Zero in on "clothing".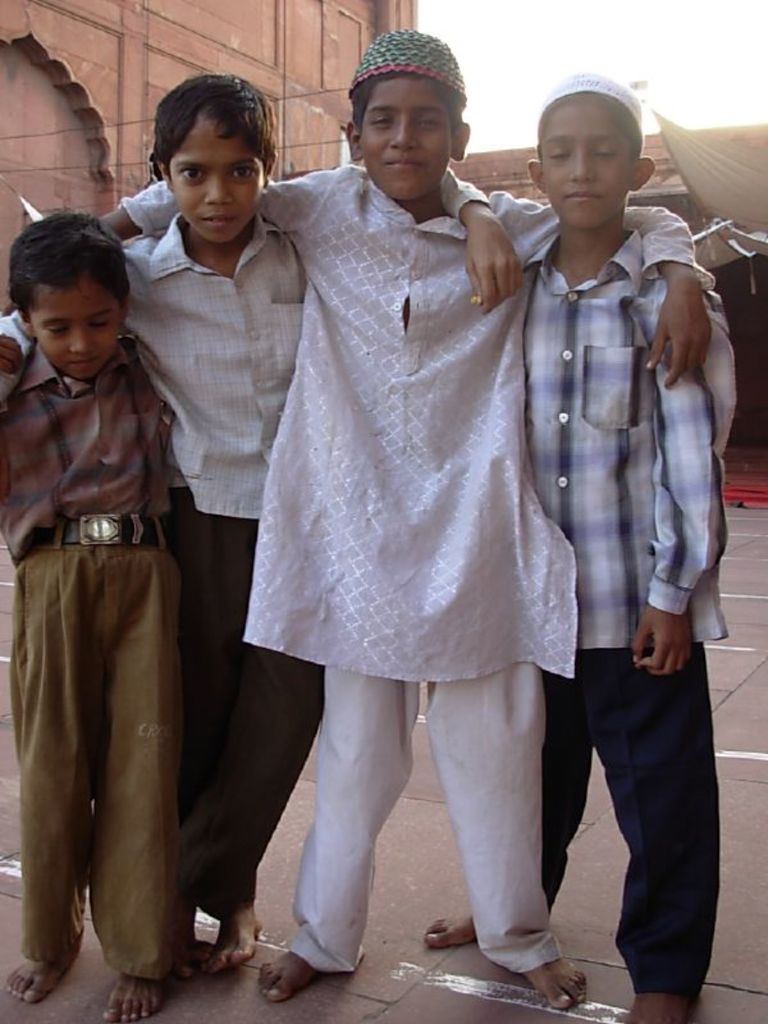
Zeroed in: bbox=(109, 147, 710, 987).
